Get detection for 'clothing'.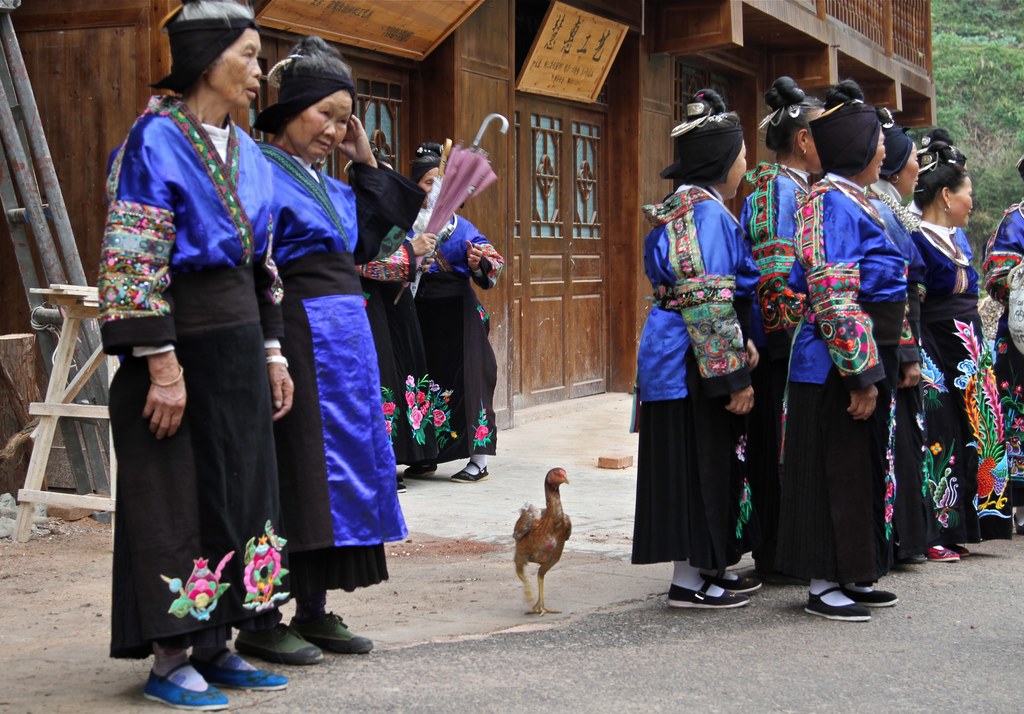
Detection: detection(628, 181, 765, 567).
